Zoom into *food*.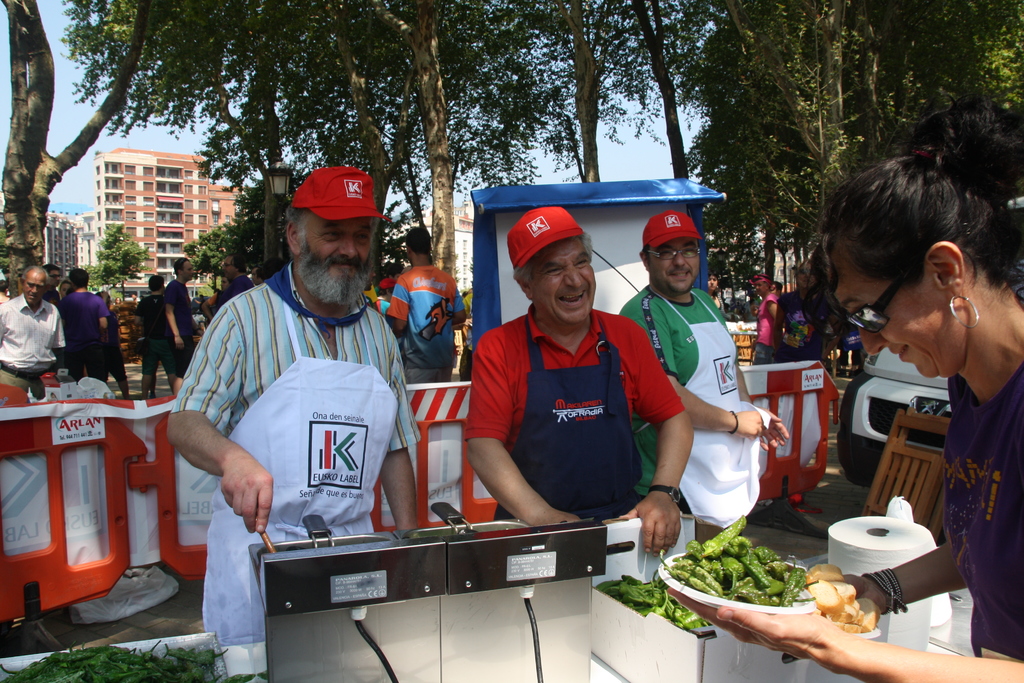
Zoom target: 227,667,272,682.
